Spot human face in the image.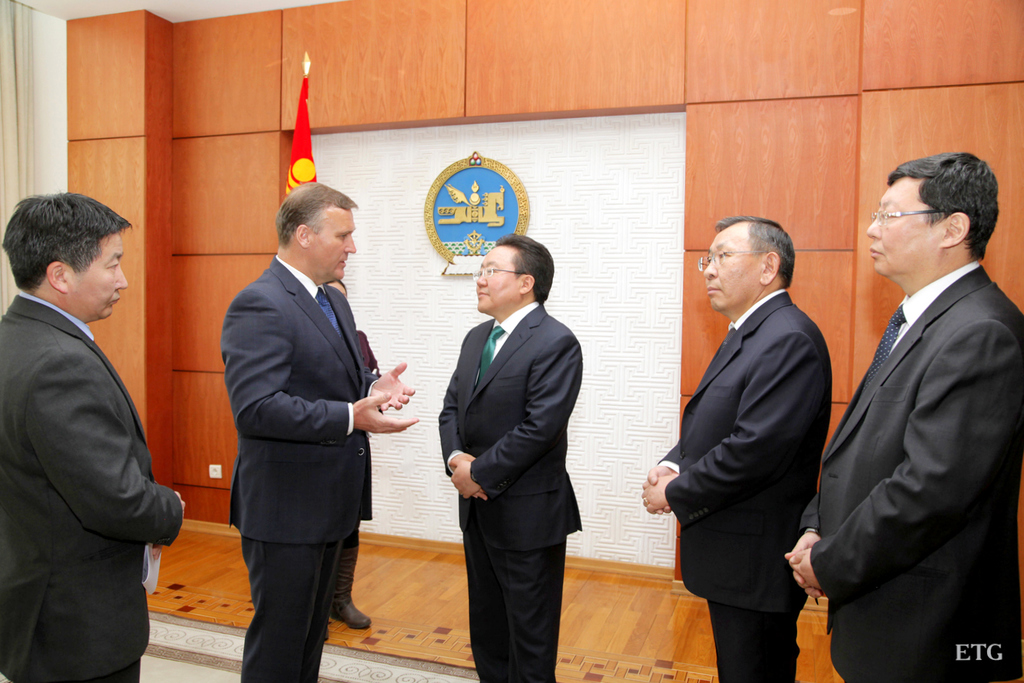
human face found at [x1=862, y1=176, x2=941, y2=275].
